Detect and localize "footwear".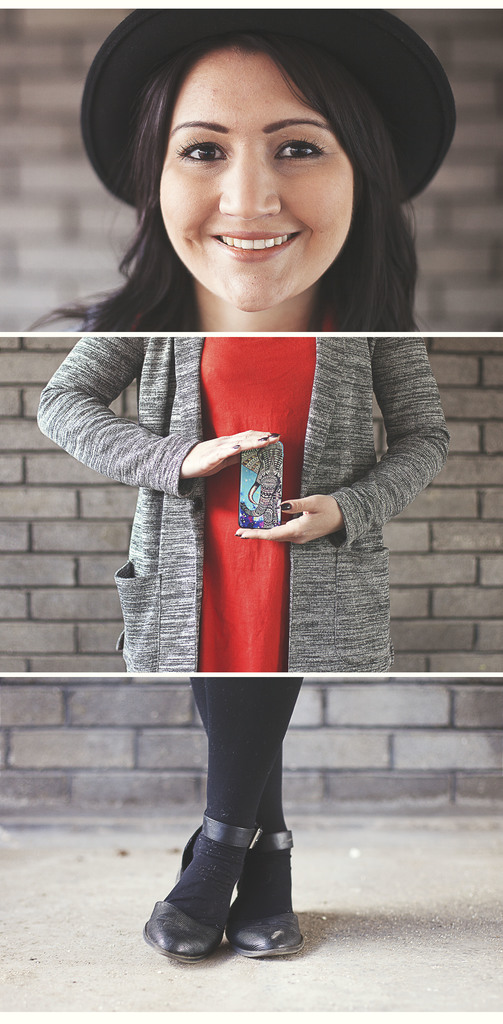
Localized at <bbox>224, 817, 308, 965</bbox>.
